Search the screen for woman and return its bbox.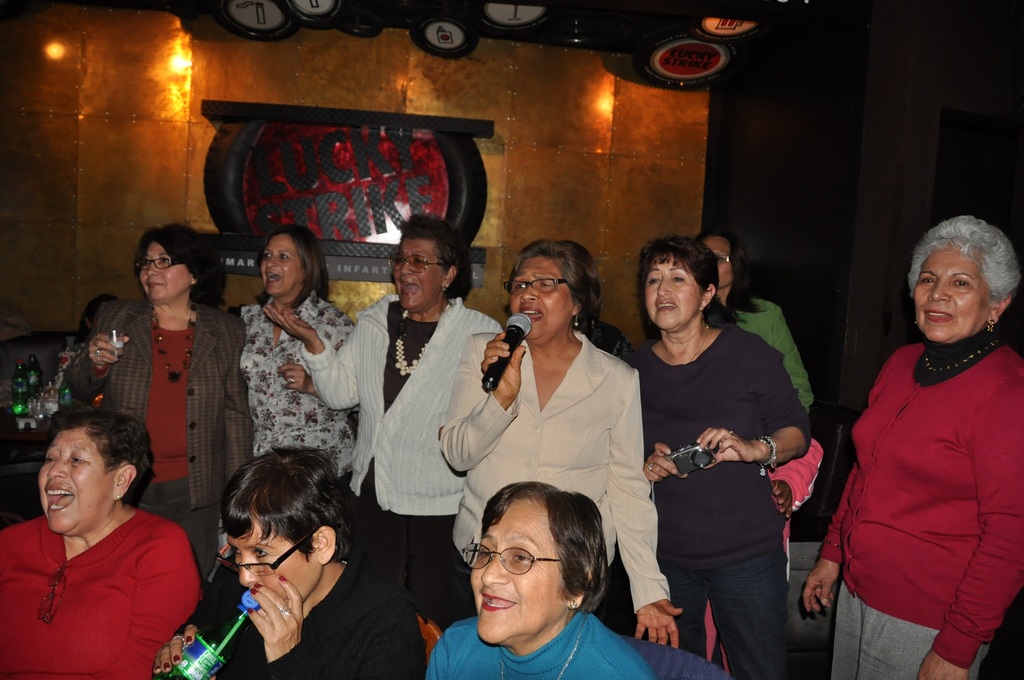
Found: BBox(154, 444, 417, 679).
